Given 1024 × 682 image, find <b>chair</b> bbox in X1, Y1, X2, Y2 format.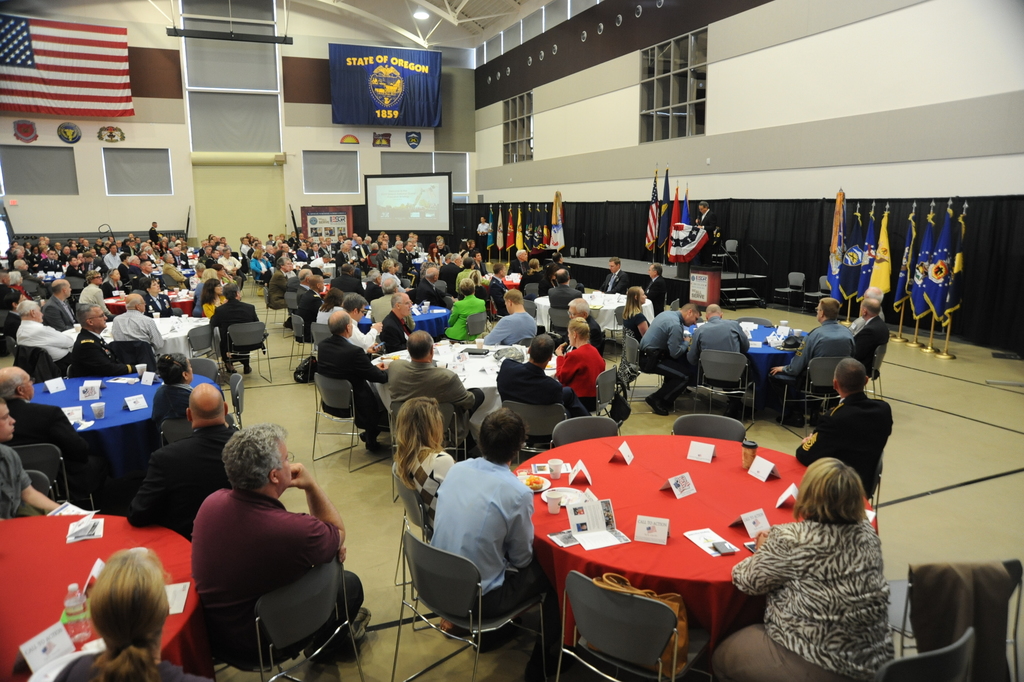
767, 270, 804, 311.
